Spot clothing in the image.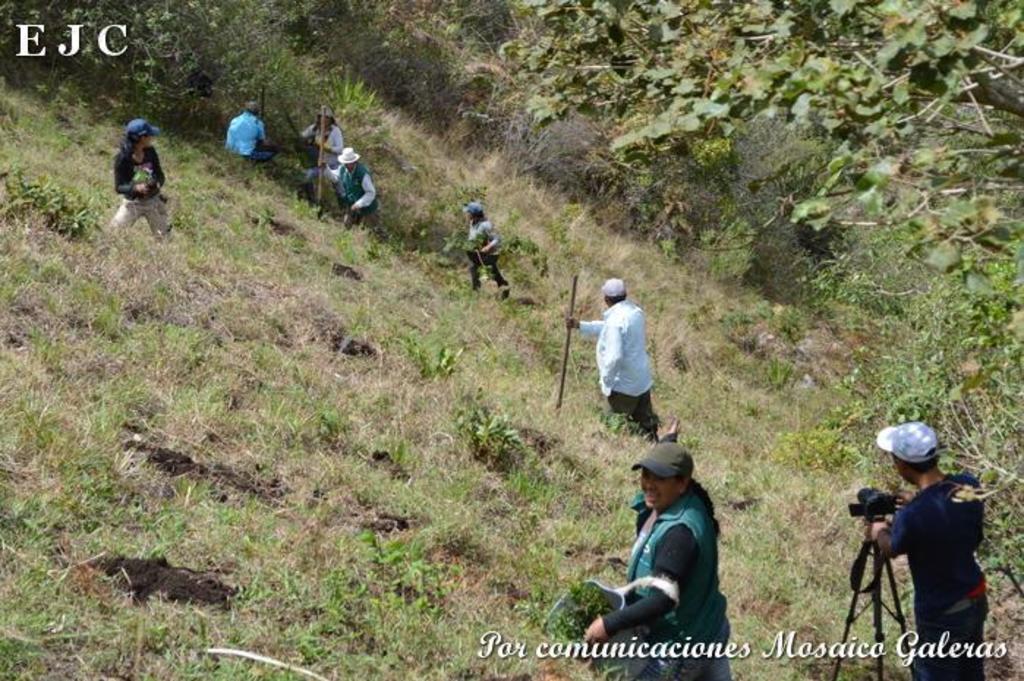
clothing found at 224,107,275,167.
